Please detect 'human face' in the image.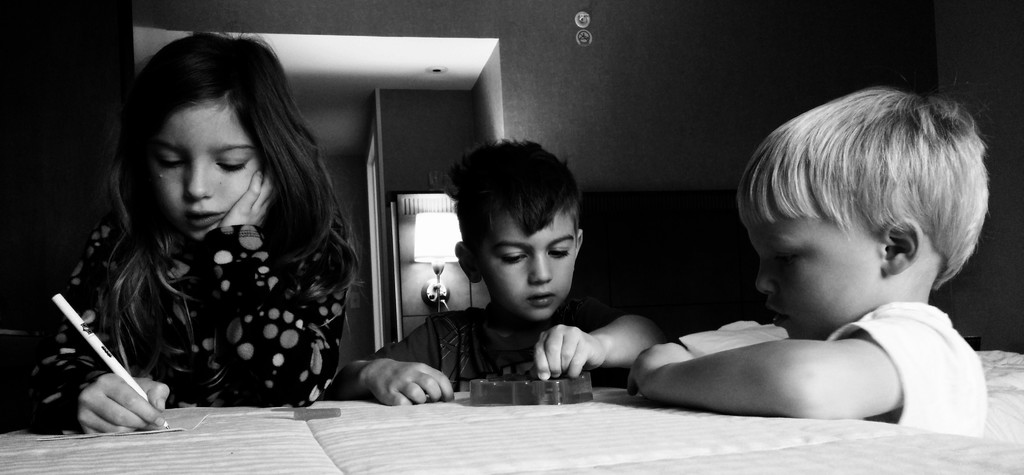
x1=153, y1=95, x2=259, y2=246.
